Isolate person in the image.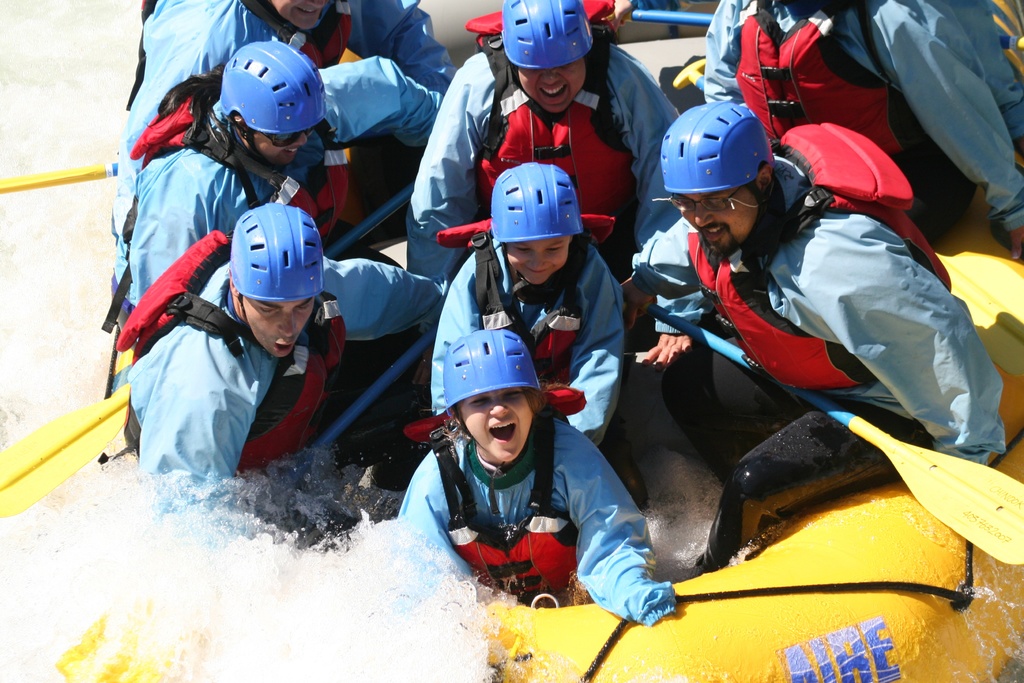
Isolated region: bbox=[112, 40, 445, 320].
